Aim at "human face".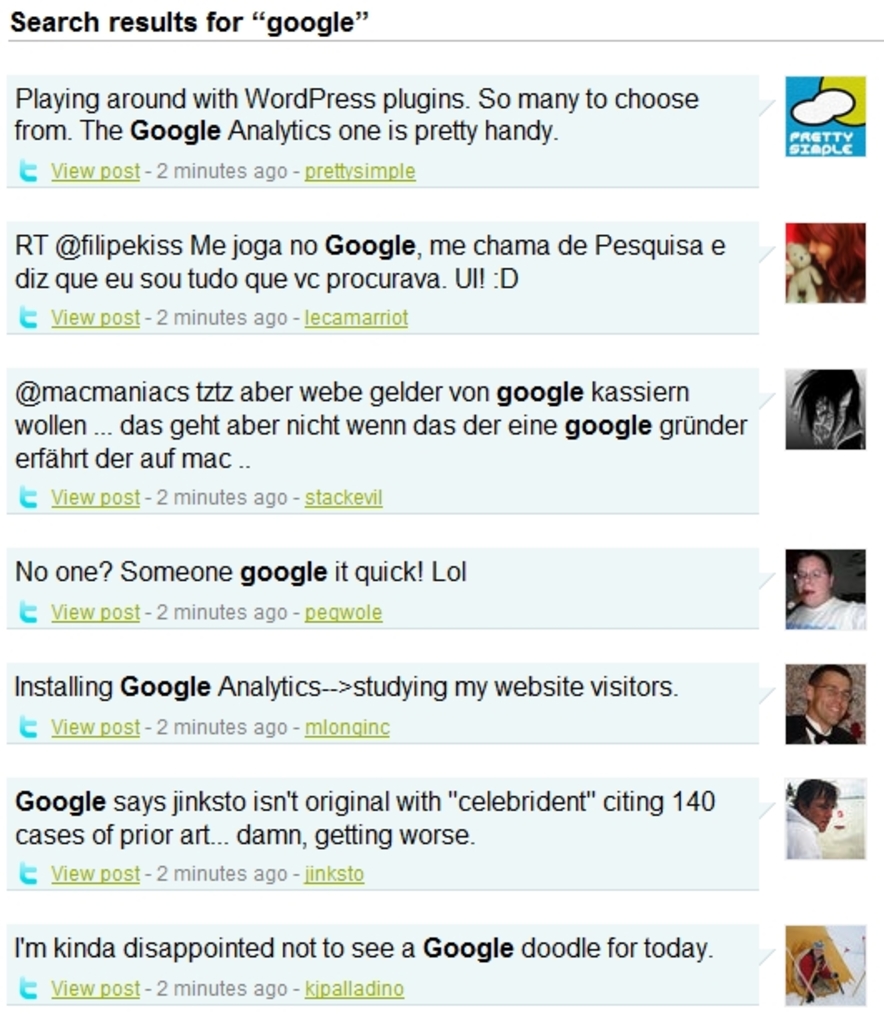
Aimed at detection(804, 375, 851, 435).
